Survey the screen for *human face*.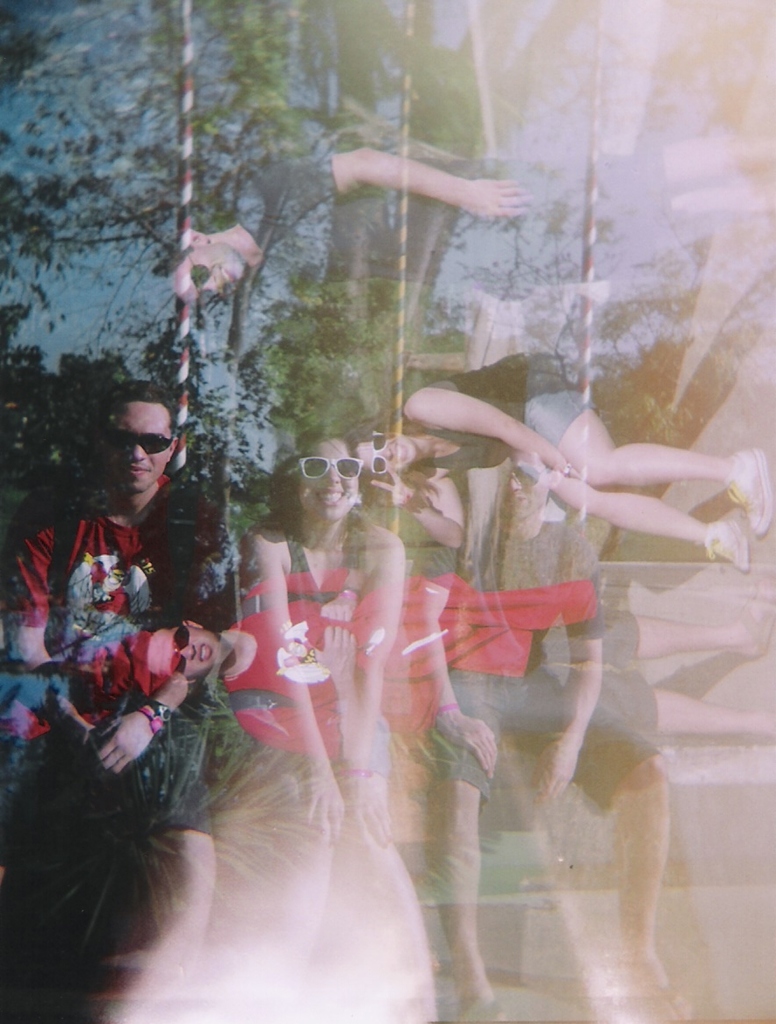
Survey found: box(95, 402, 173, 498).
